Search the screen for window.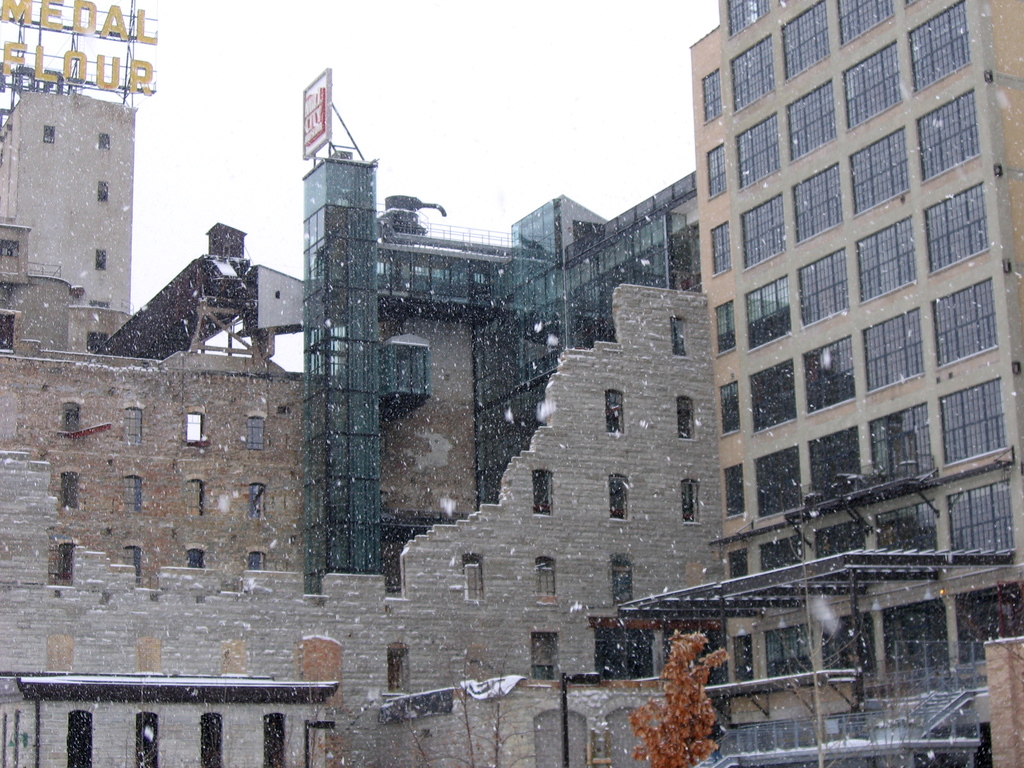
Found at select_region(124, 404, 146, 445).
